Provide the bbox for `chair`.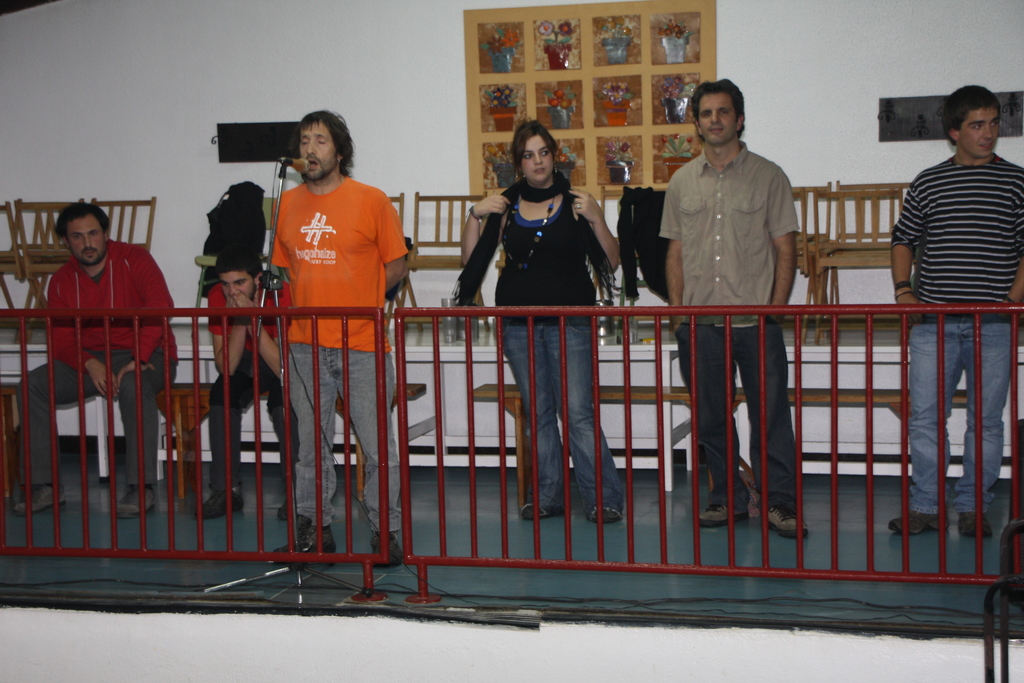
x1=376 y1=190 x2=422 y2=325.
